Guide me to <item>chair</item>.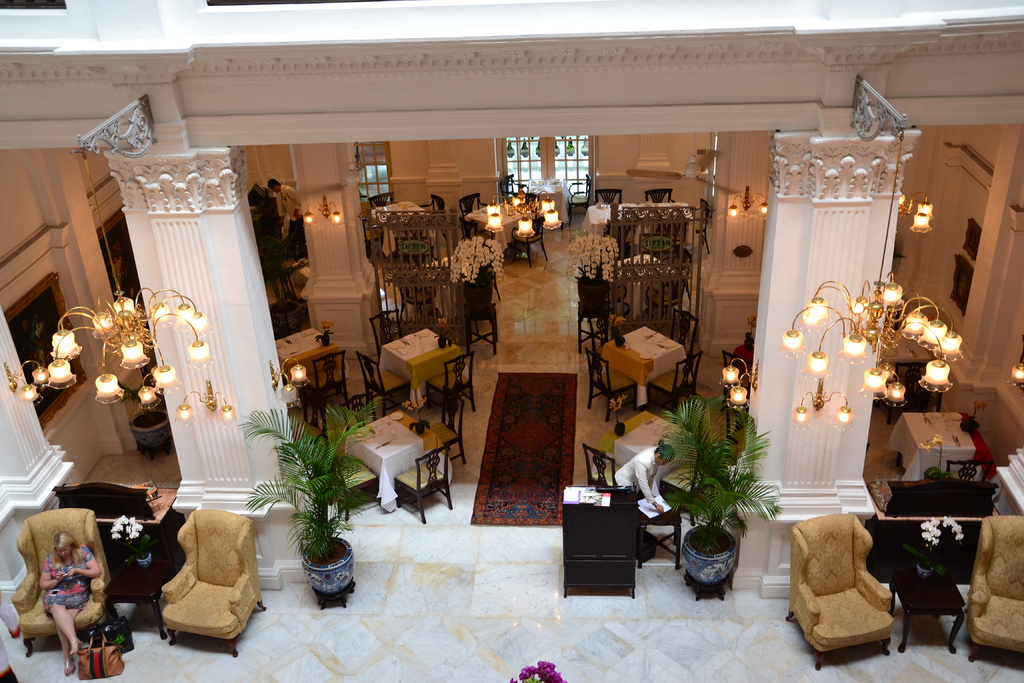
Guidance: detection(434, 386, 465, 458).
